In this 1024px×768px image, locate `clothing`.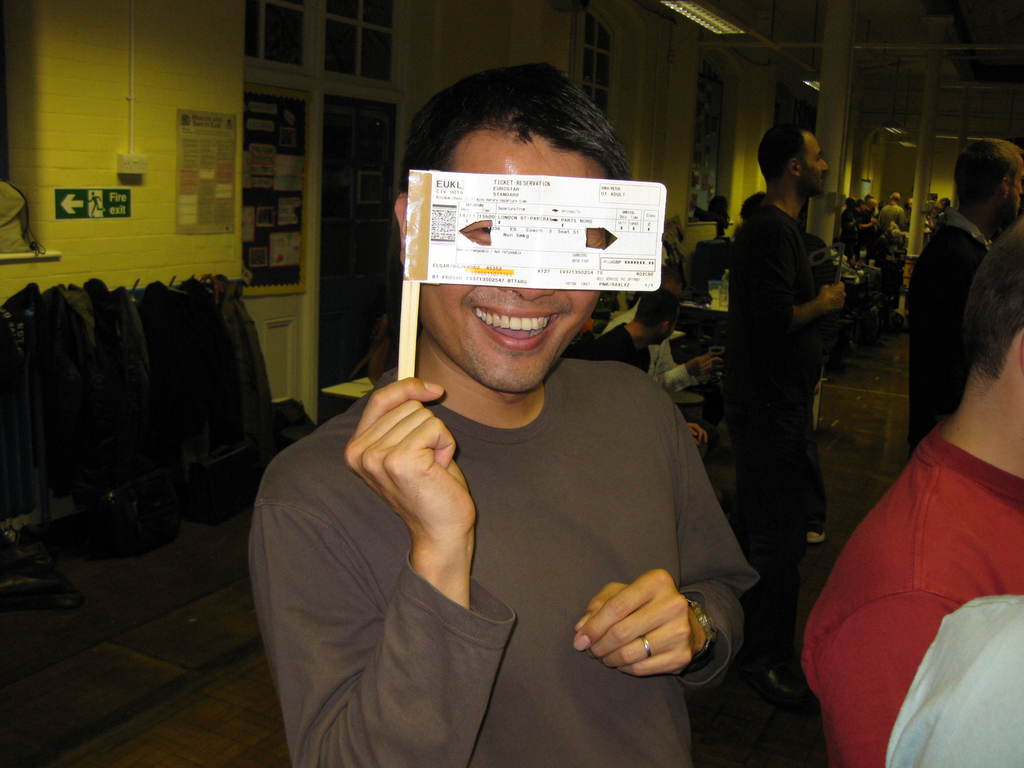
Bounding box: (left=799, top=420, right=1023, bottom=765).
